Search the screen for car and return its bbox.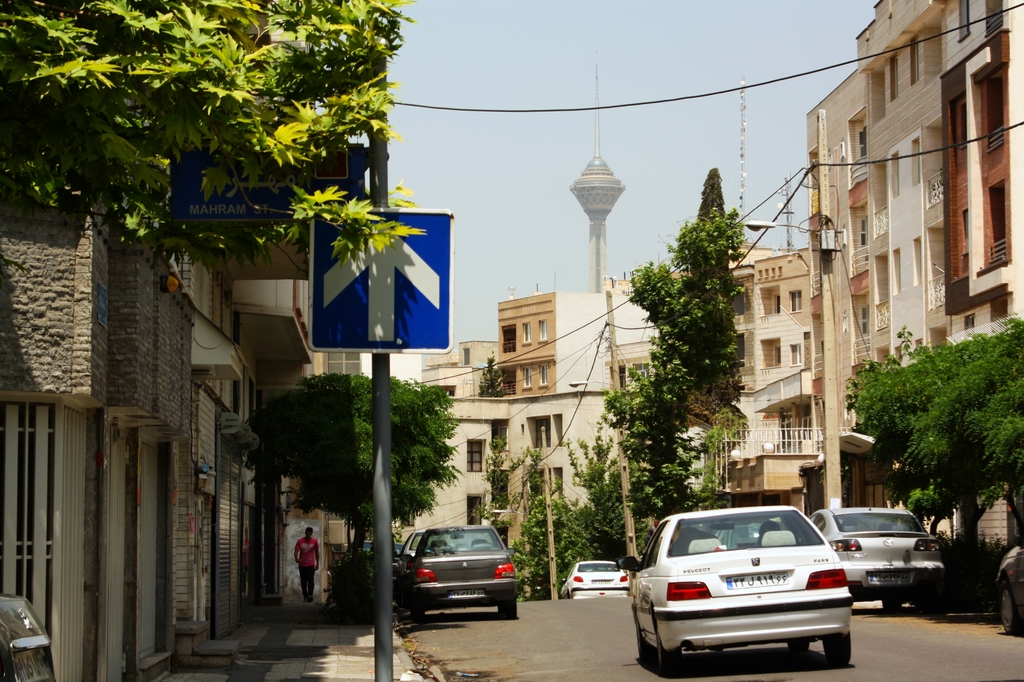
Found: BBox(557, 556, 632, 596).
